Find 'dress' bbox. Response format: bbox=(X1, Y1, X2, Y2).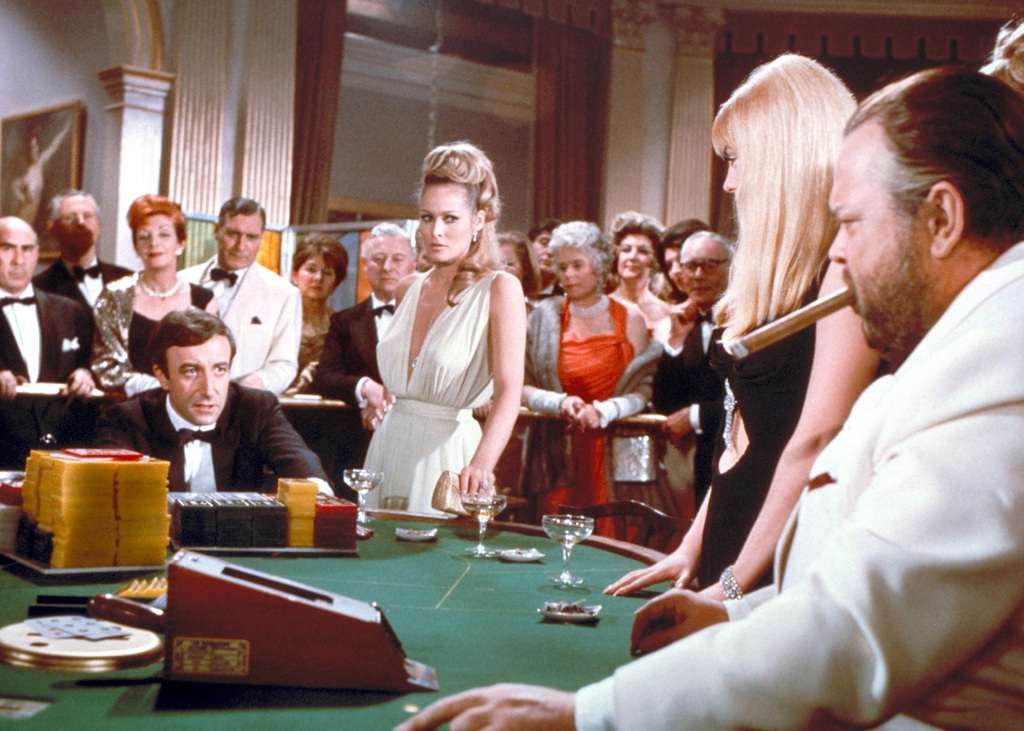
bbox=(535, 298, 646, 546).
